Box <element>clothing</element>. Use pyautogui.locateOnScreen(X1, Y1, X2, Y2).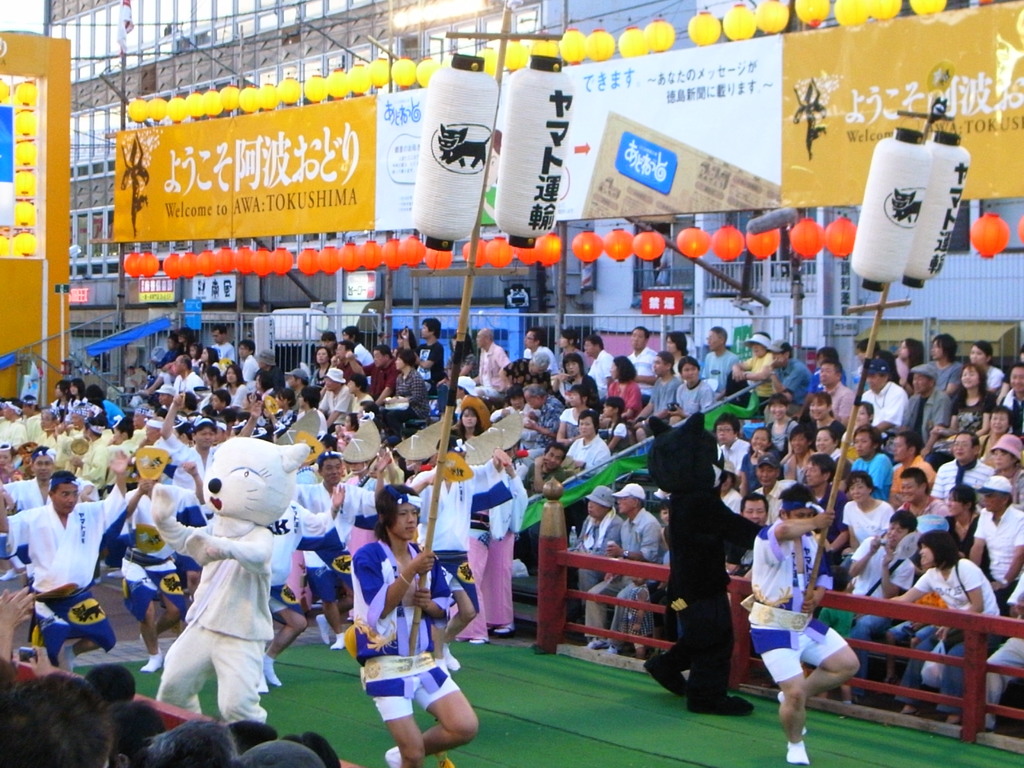
pyautogui.locateOnScreen(88, 403, 104, 433).
